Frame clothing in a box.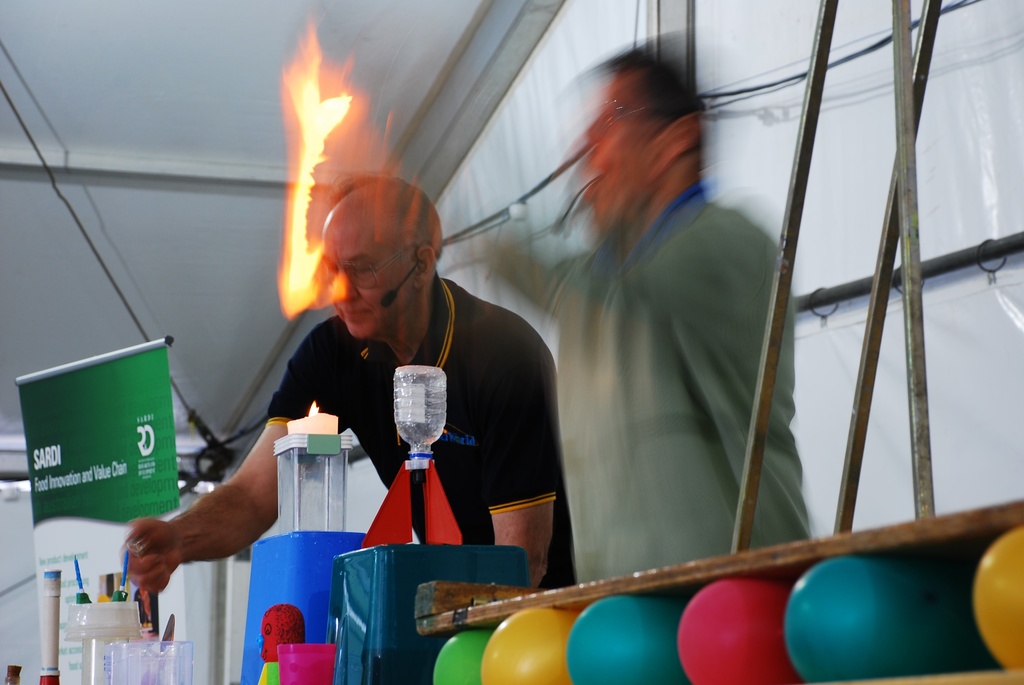
<bbox>255, 245, 558, 559</bbox>.
